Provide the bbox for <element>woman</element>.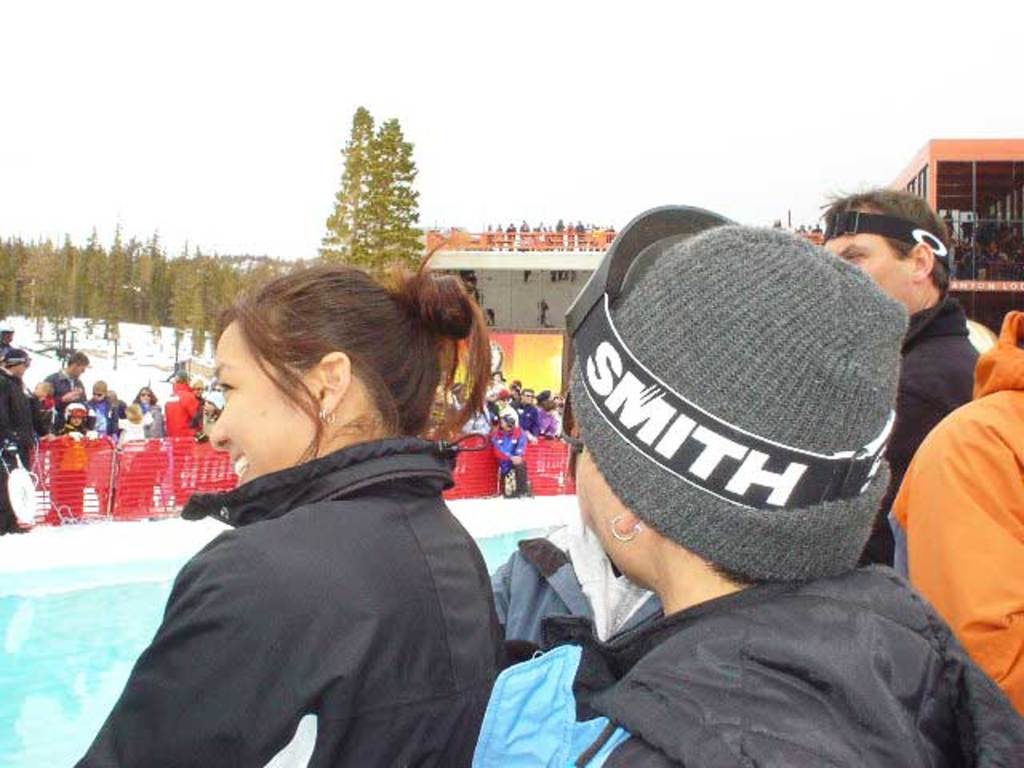
{"left": 93, "top": 264, "right": 517, "bottom": 763}.
